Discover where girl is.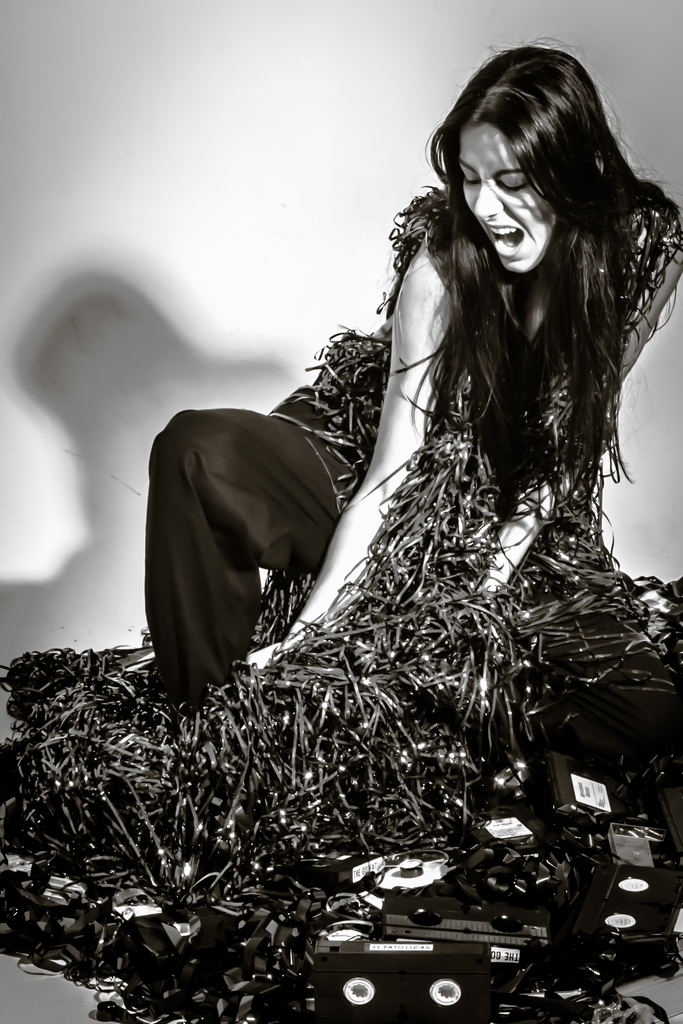
Discovered at pyautogui.locateOnScreen(145, 34, 682, 714).
